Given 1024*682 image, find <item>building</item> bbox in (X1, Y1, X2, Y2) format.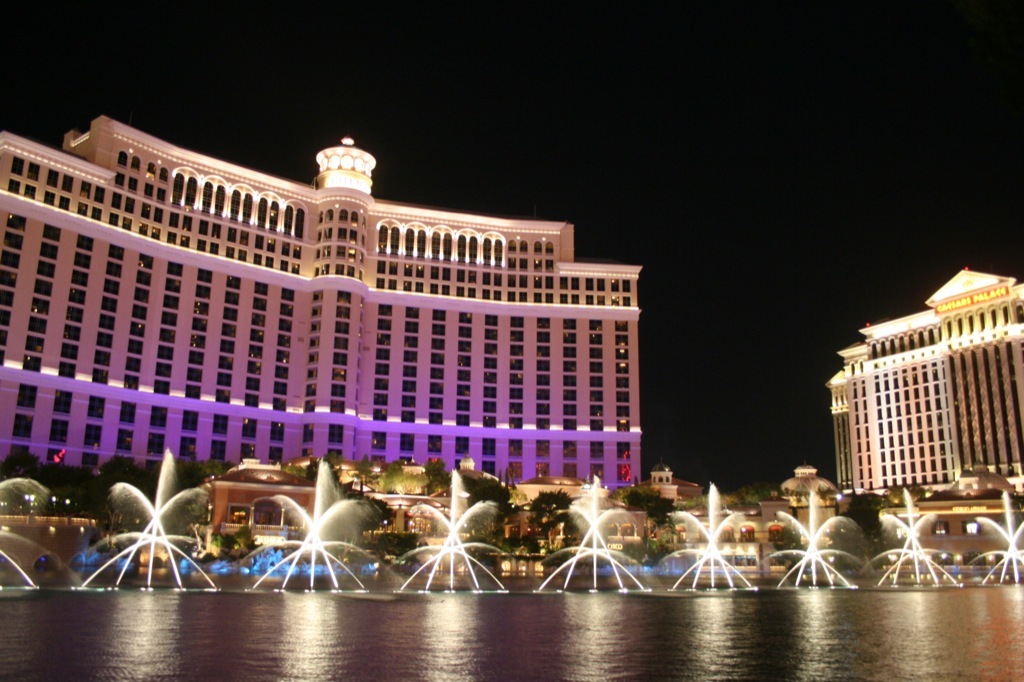
(0, 115, 645, 495).
